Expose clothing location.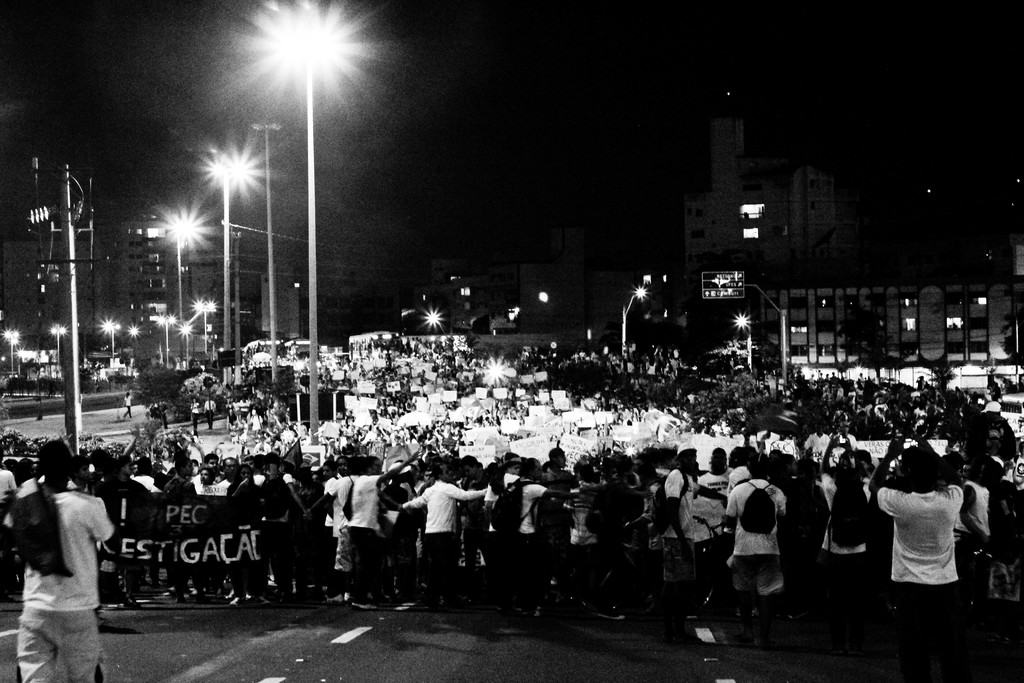
Exposed at [134,473,161,497].
